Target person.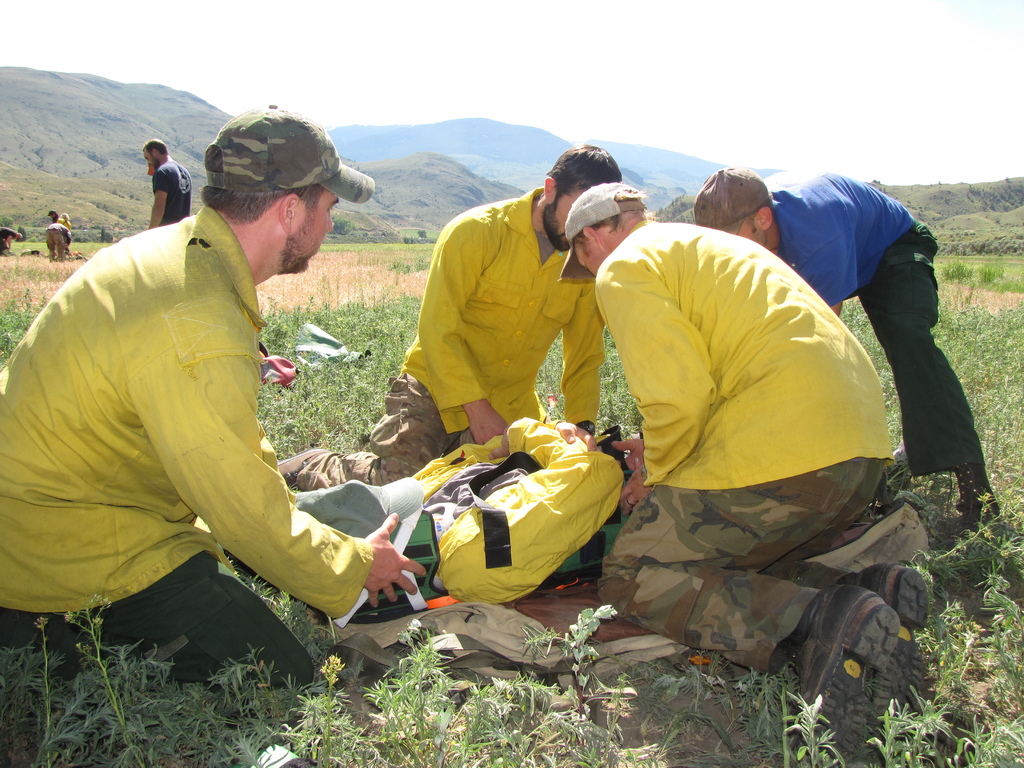
Target region: 287/141/609/502.
